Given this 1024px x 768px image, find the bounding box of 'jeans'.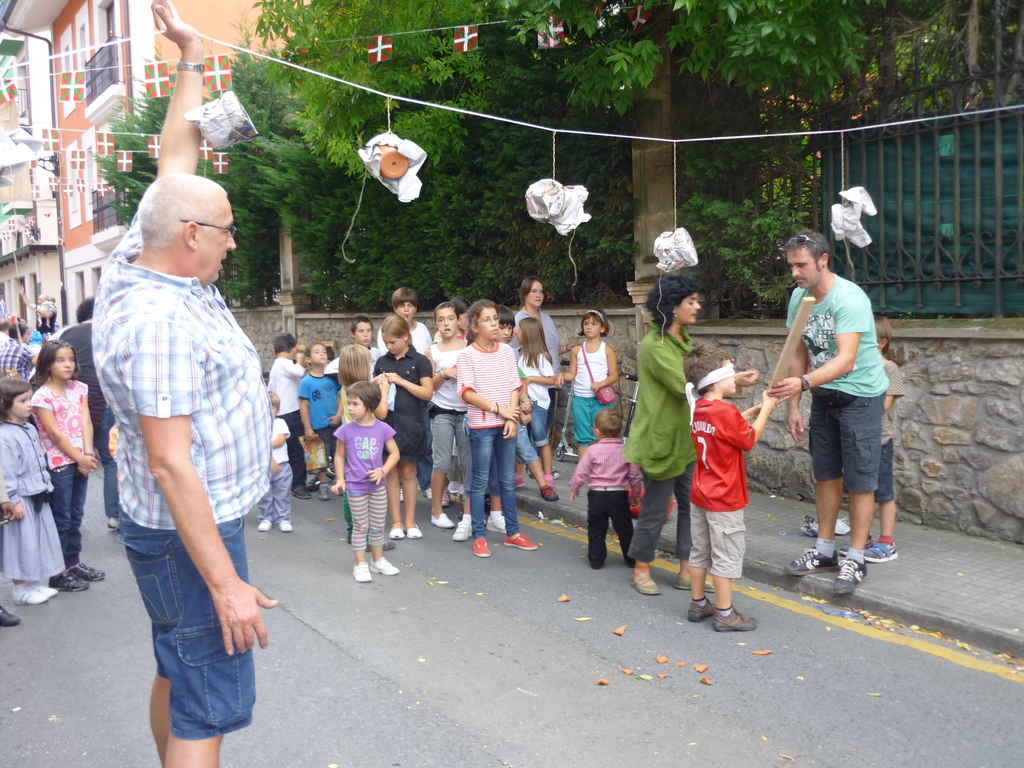
462:429:510:541.
